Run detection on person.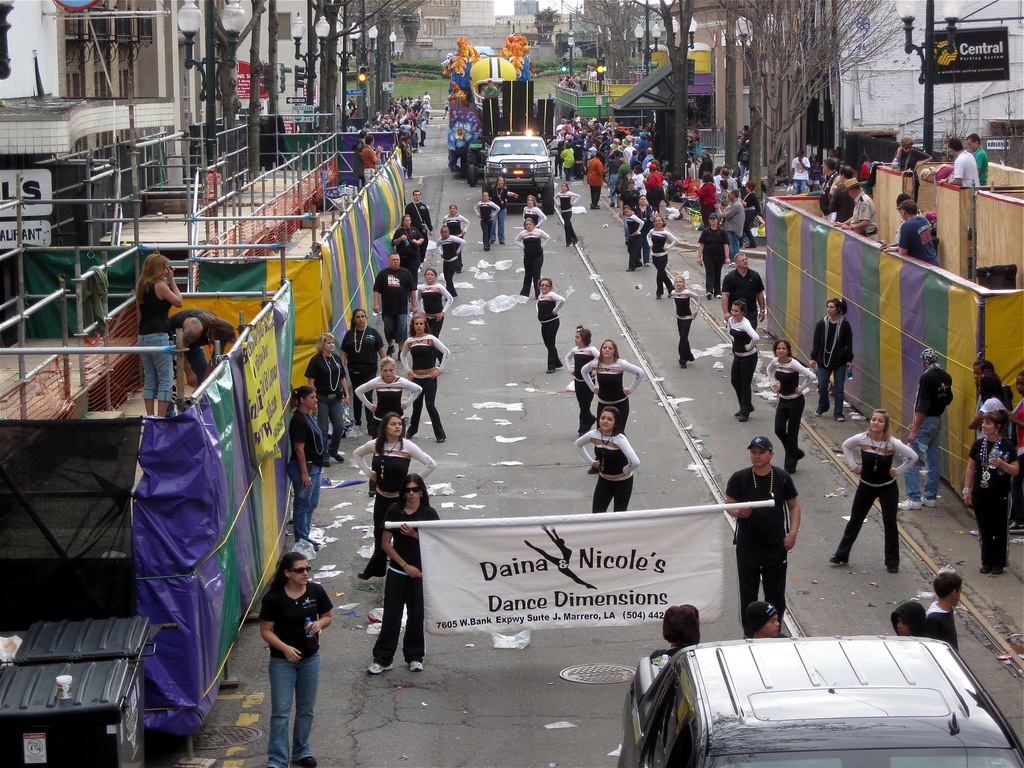
Result: BBox(719, 253, 769, 328).
